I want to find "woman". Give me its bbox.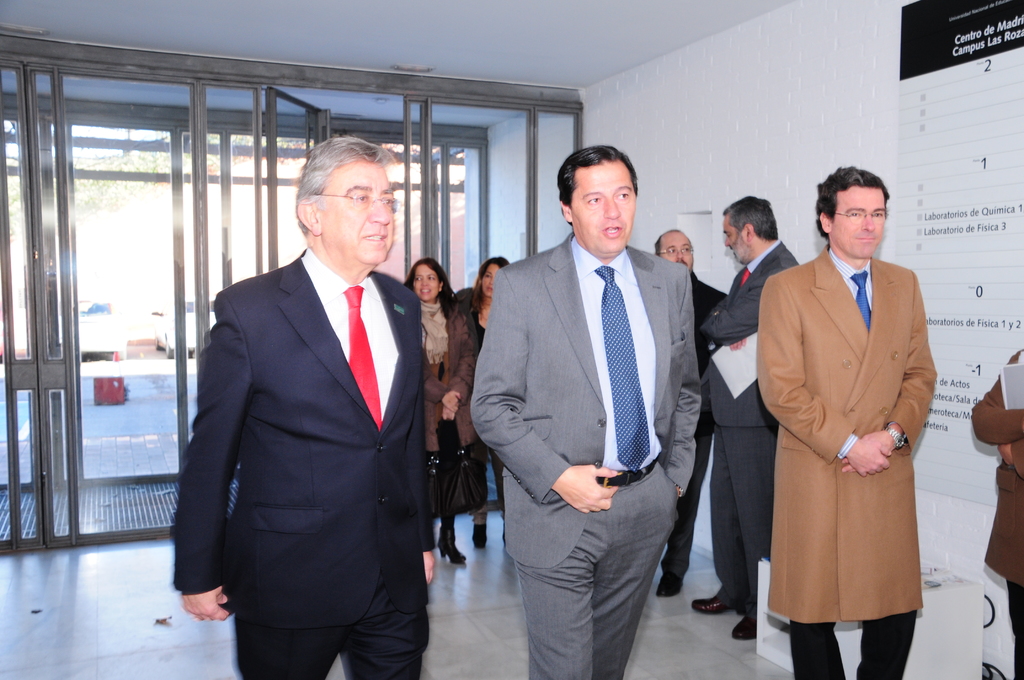
456, 253, 504, 546.
